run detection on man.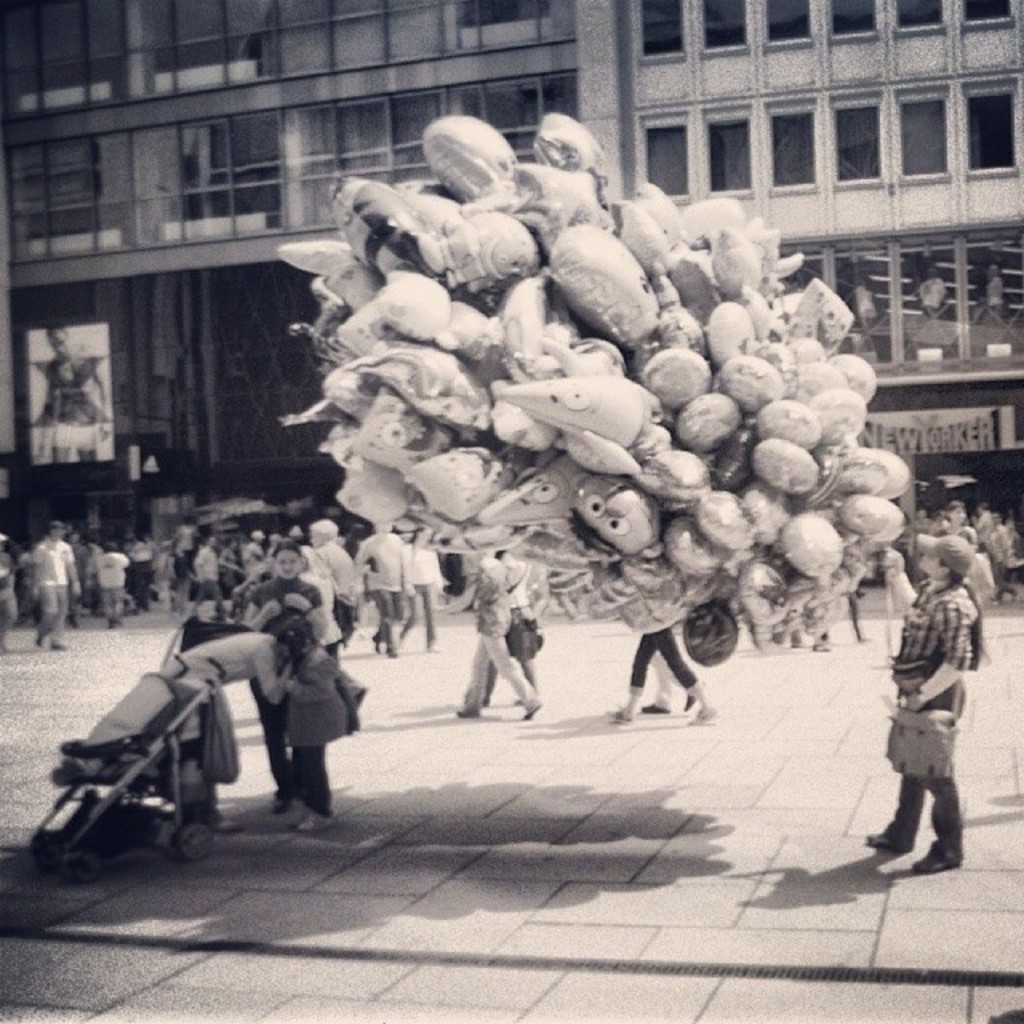
Result: 32/525/78/645.
